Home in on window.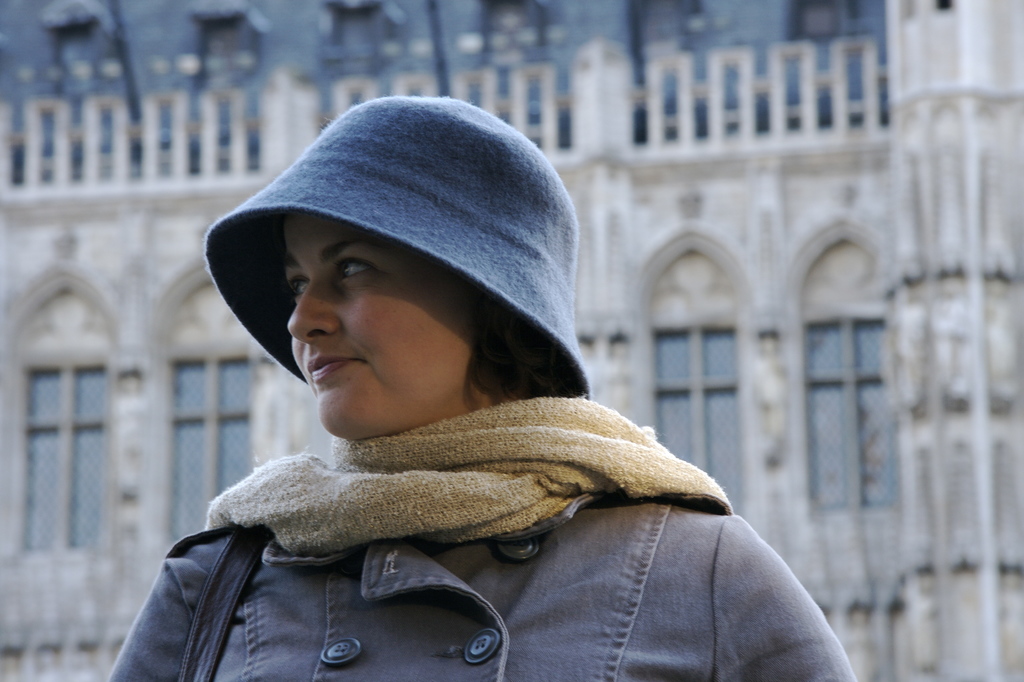
Homed in at bbox=(794, 219, 889, 507).
